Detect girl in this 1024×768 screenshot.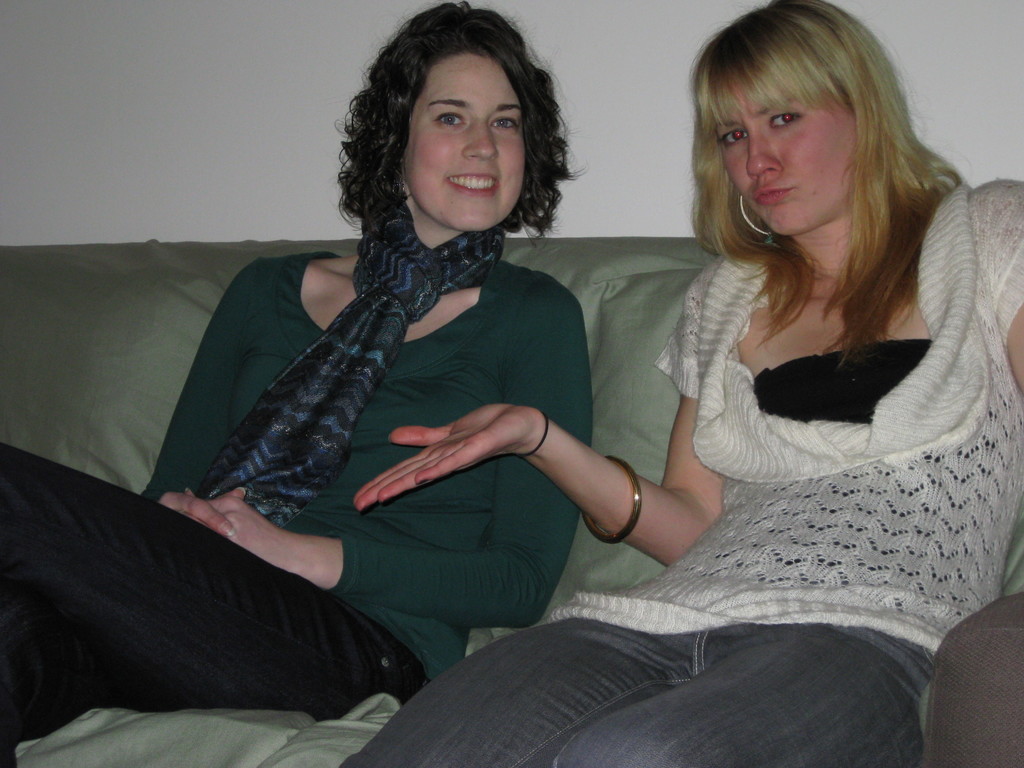
Detection: [x1=0, y1=3, x2=595, y2=767].
